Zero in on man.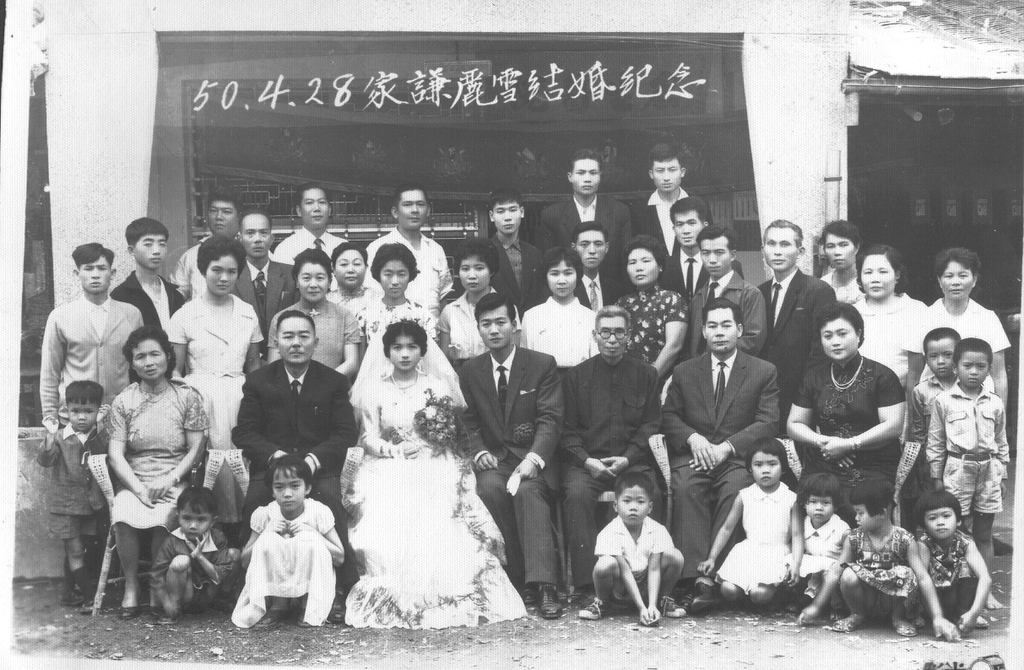
Zeroed in: x1=116 y1=214 x2=188 y2=392.
